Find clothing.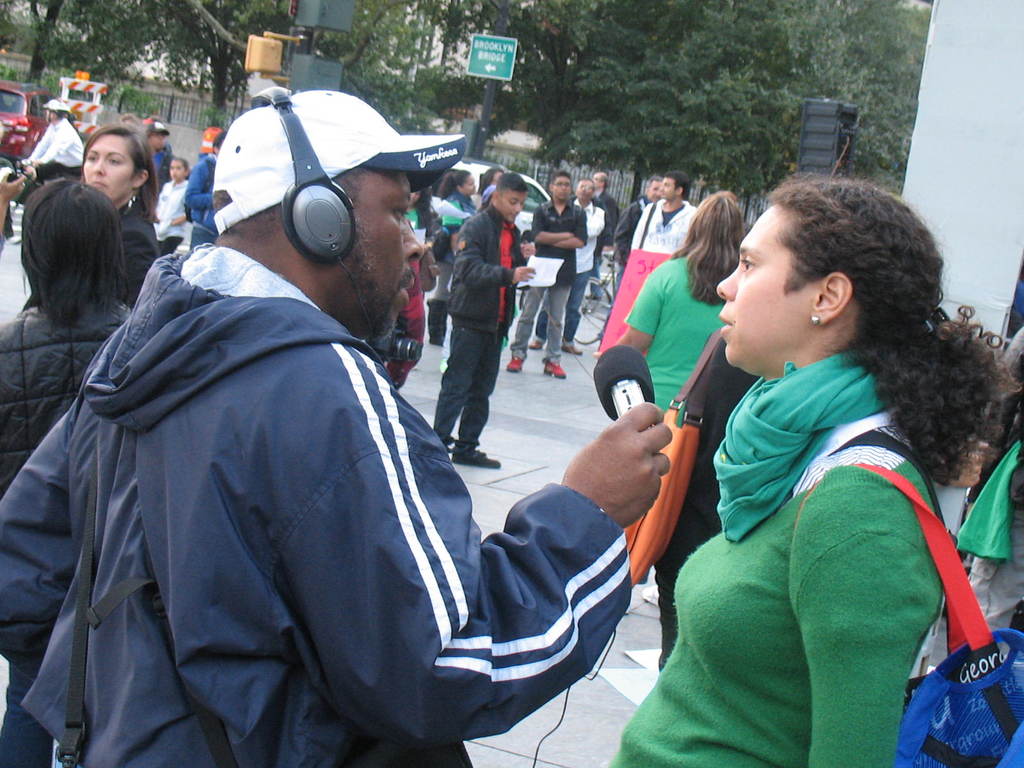
region(424, 200, 525, 450).
